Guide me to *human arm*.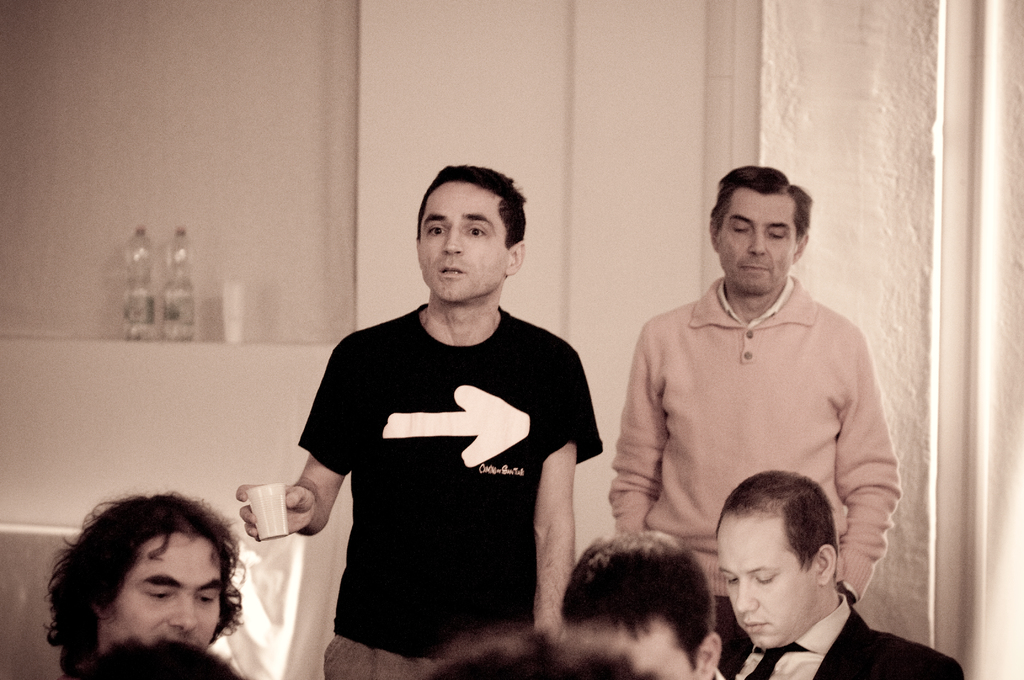
Guidance: bbox(239, 356, 352, 537).
